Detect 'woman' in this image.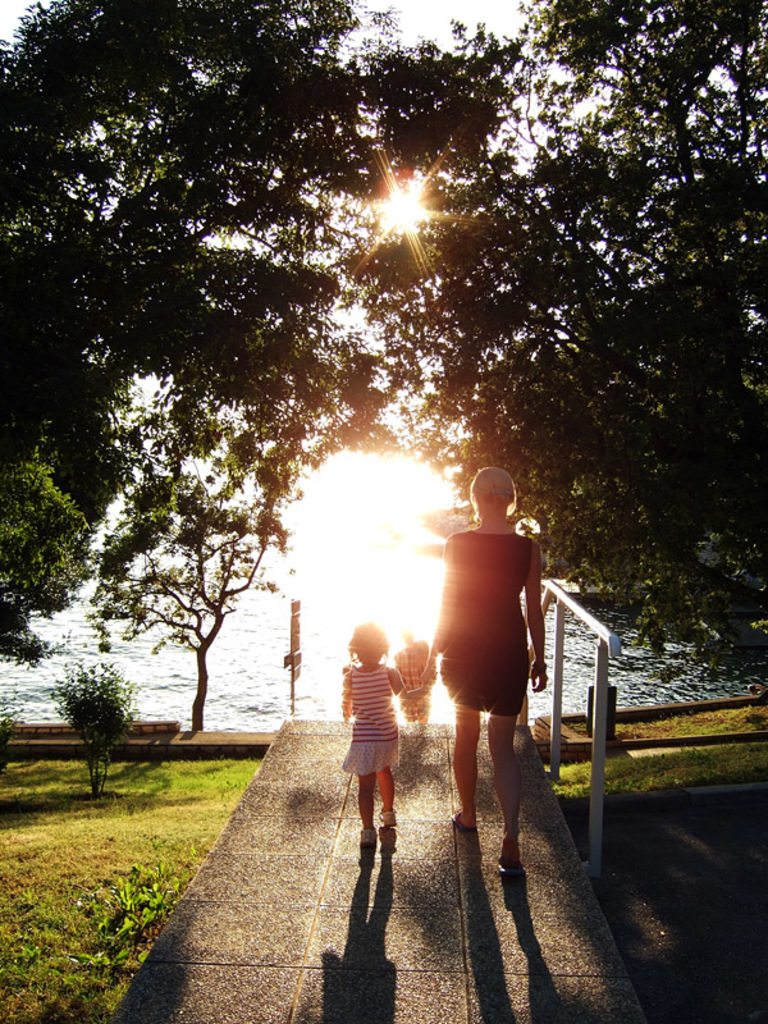
Detection: x1=439 y1=442 x2=567 y2=849.
